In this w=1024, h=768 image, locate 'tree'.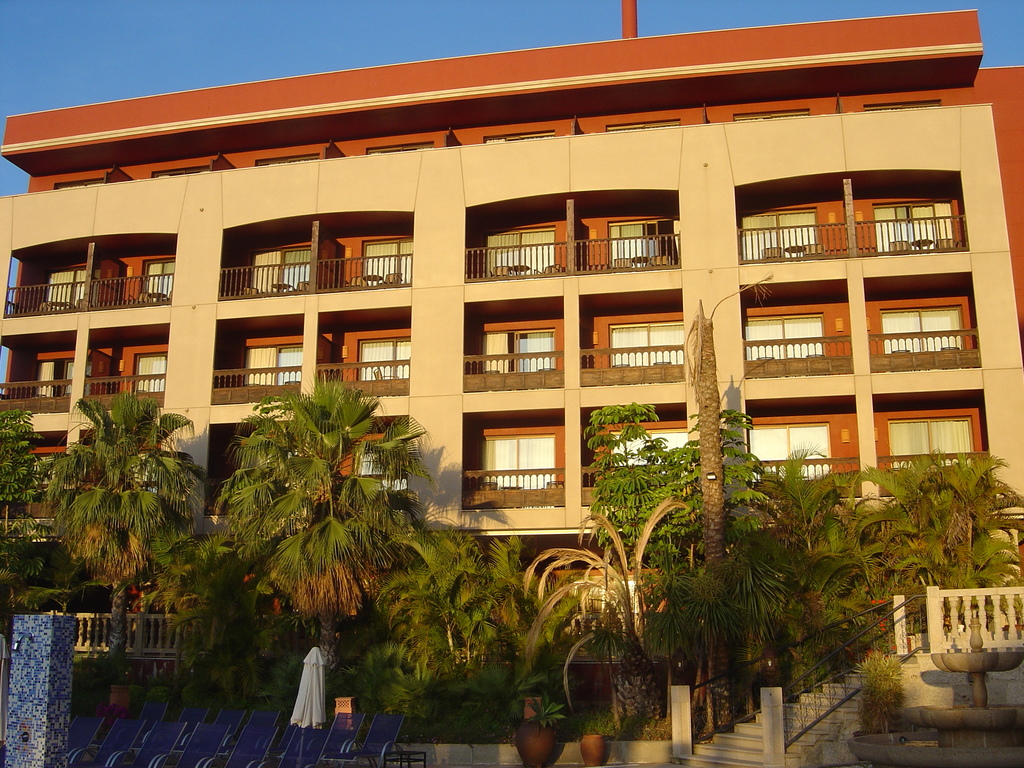
Bounding box: x1=509, y1=499, x2=692, y2=740.
